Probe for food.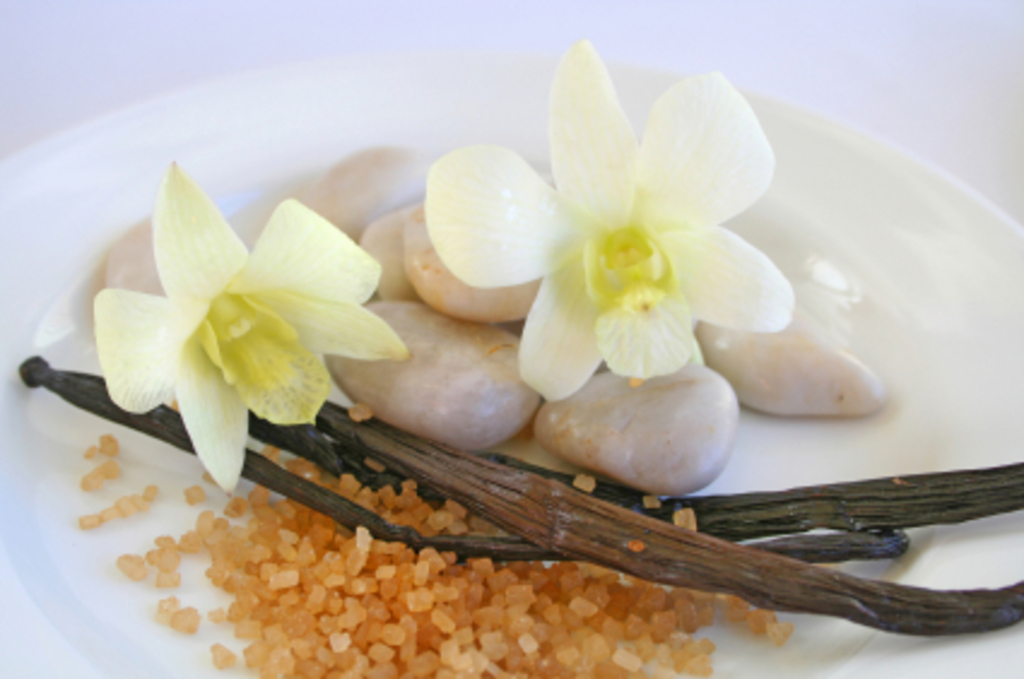
Probe result: [left=694, top=315, right=875, bottom=421].
